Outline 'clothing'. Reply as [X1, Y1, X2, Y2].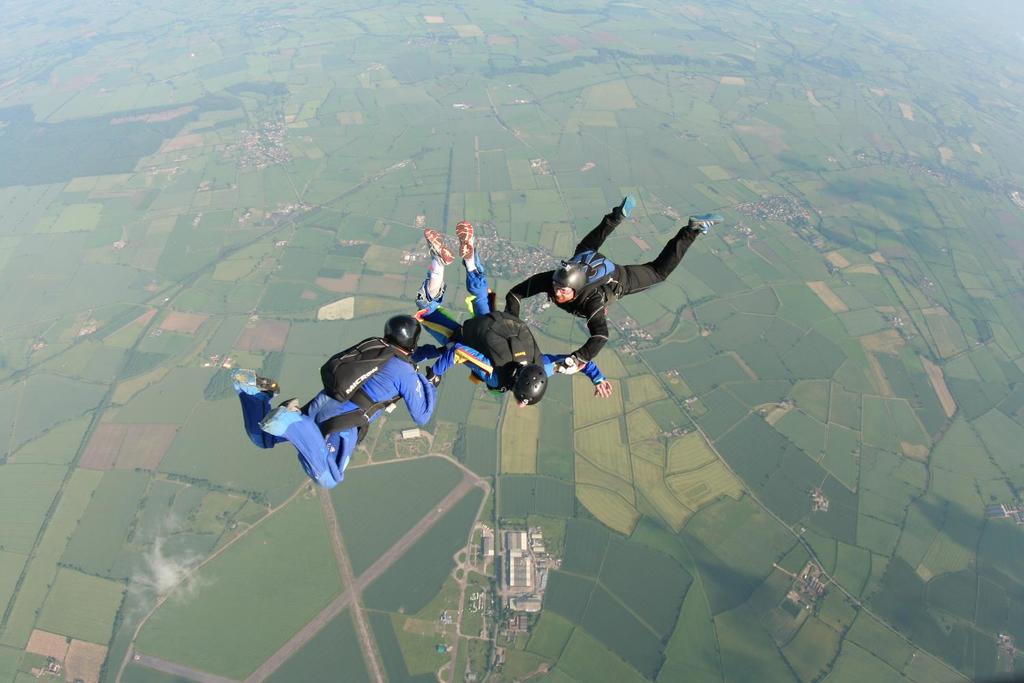
[417, 253, 604, 387].
